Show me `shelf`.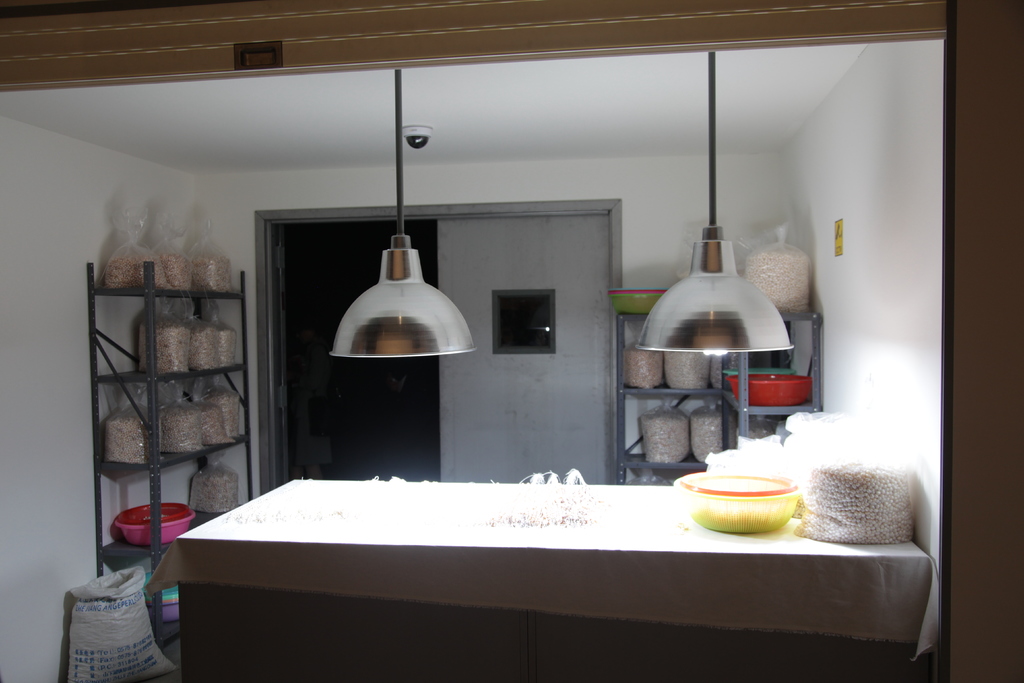
`shelf` is here: (left=87, top=264, right=252, bottom=646).
